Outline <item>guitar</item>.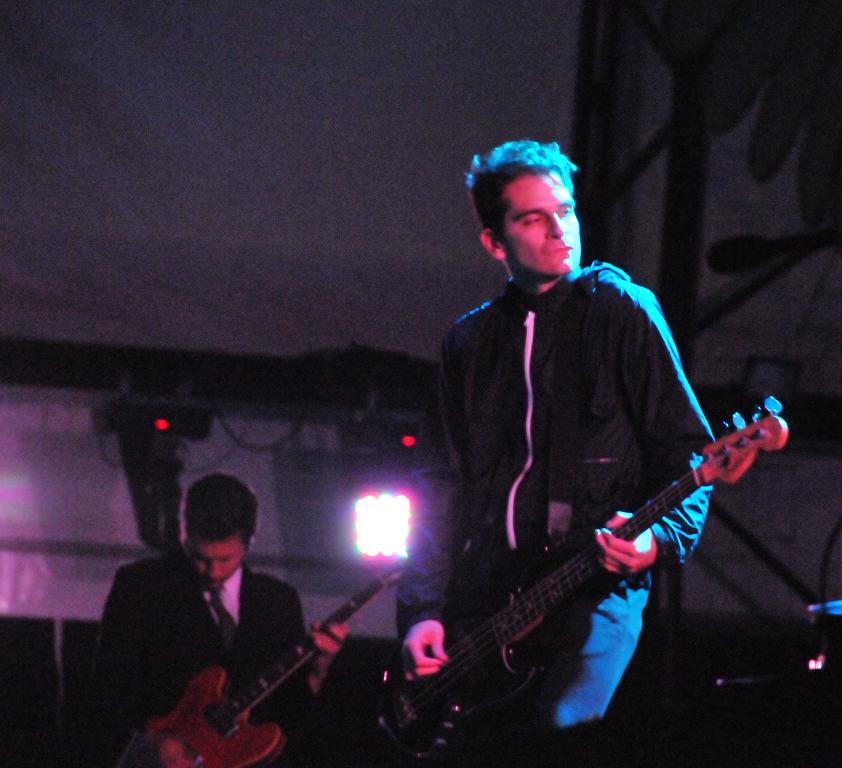
Outline: (145,568,411,767).
